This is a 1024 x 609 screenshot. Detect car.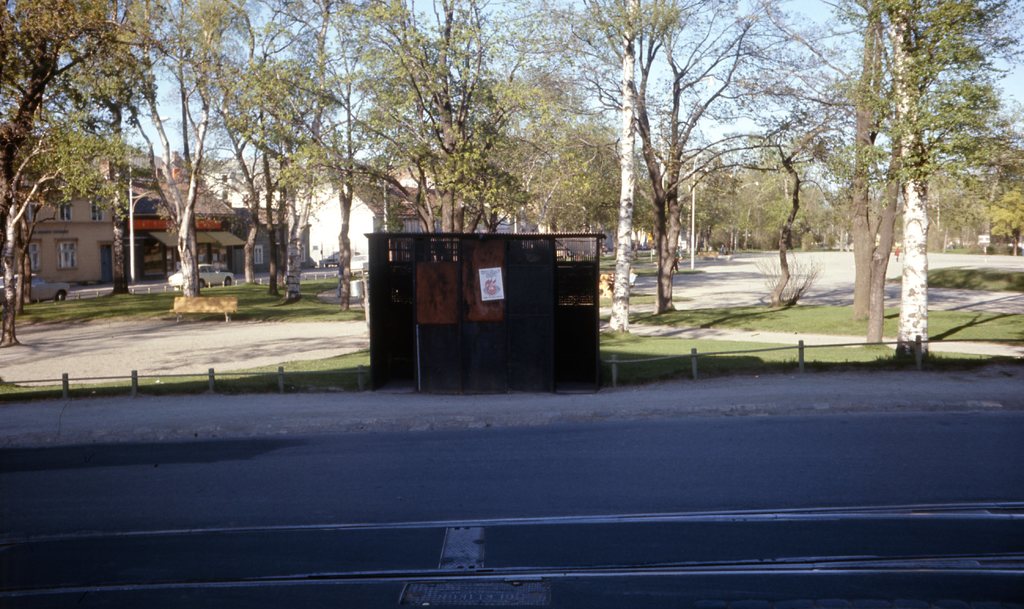
(left=0, top=0, right=1023, bottom=608).
